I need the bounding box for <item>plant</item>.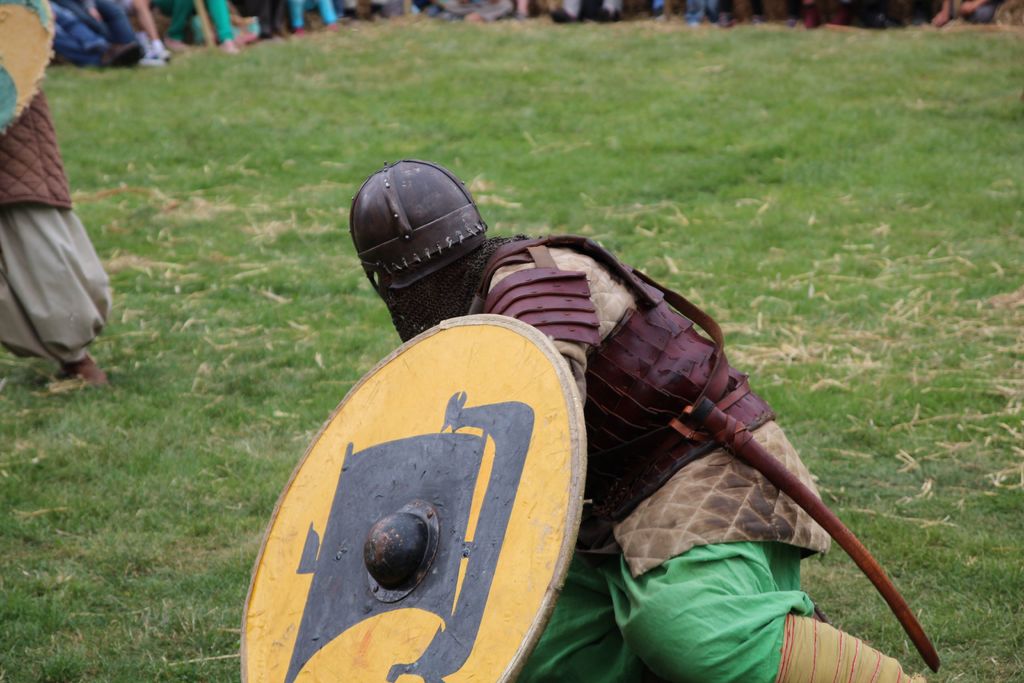
Here it is: bbox=(0, 4, 1023, 682).
